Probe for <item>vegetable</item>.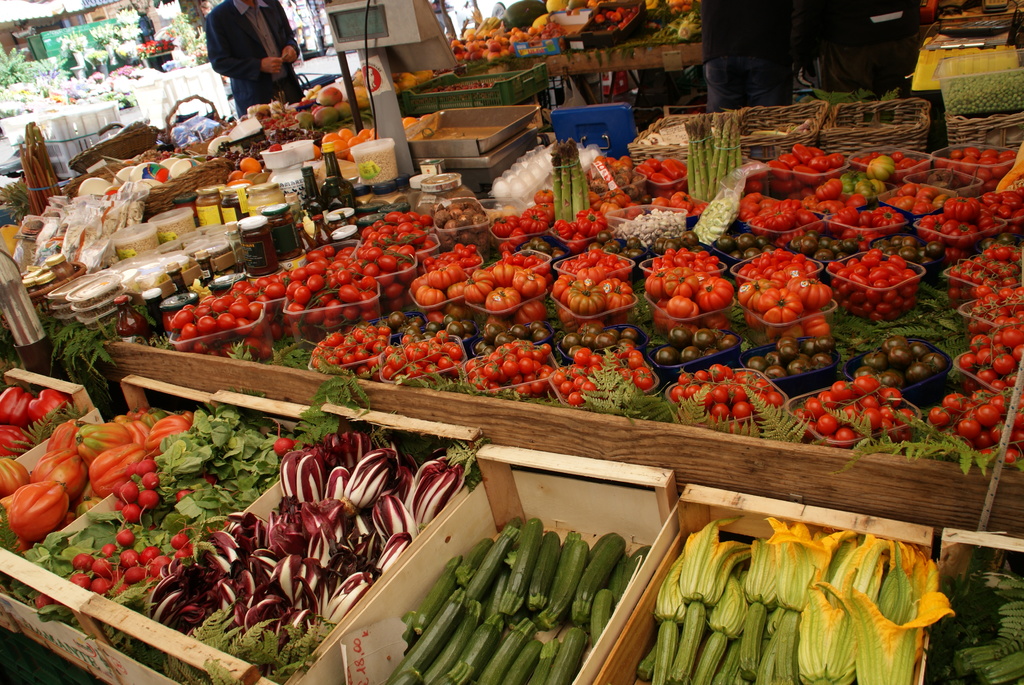
Probe result: [421,285,446,303].
